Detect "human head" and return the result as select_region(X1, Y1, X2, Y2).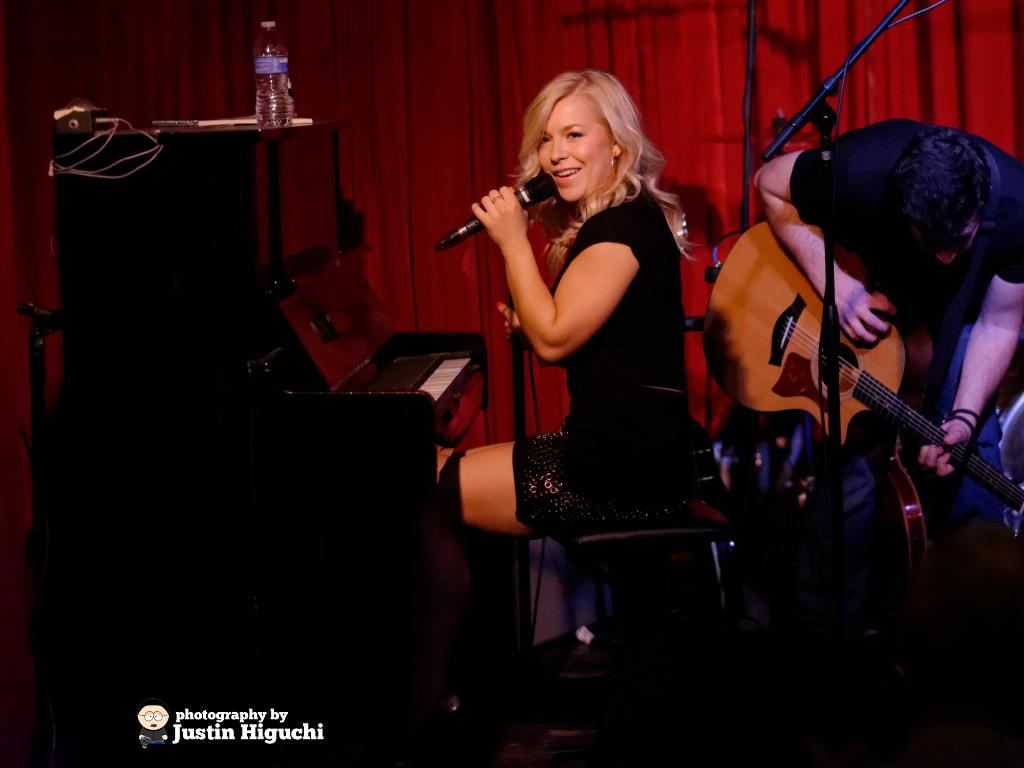
select_region(507, 63, 652, 200).
